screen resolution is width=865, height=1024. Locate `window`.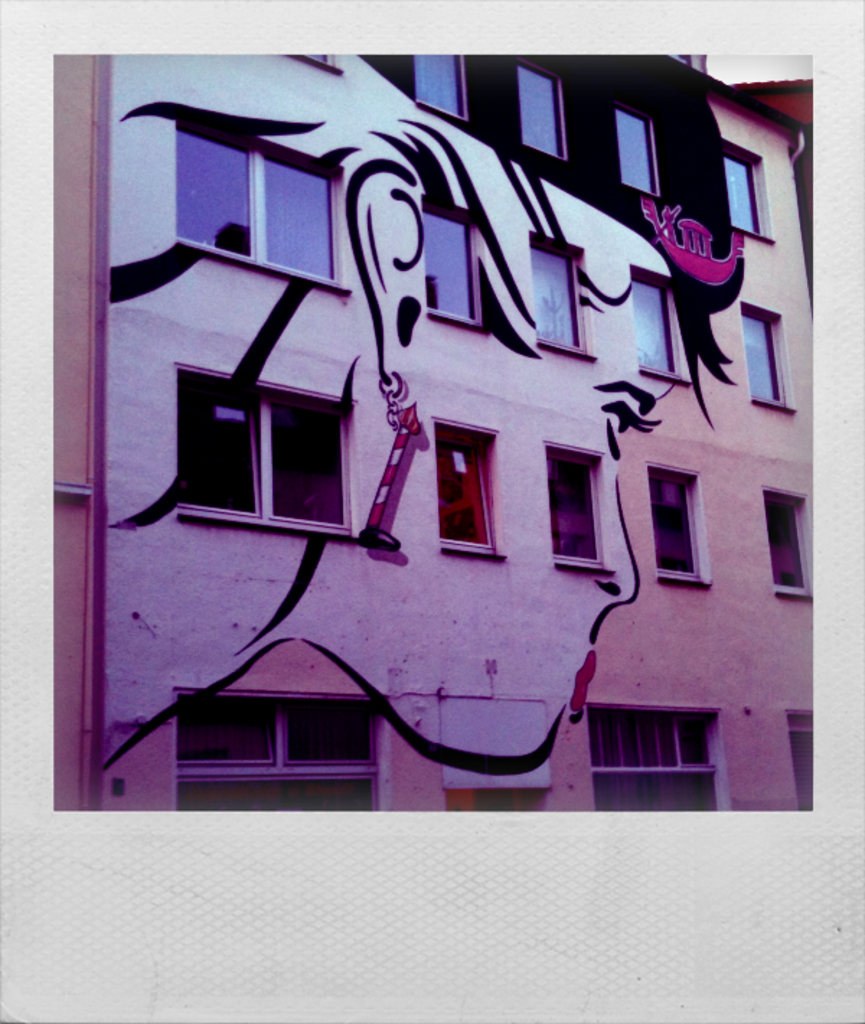
422,200,482,325.
